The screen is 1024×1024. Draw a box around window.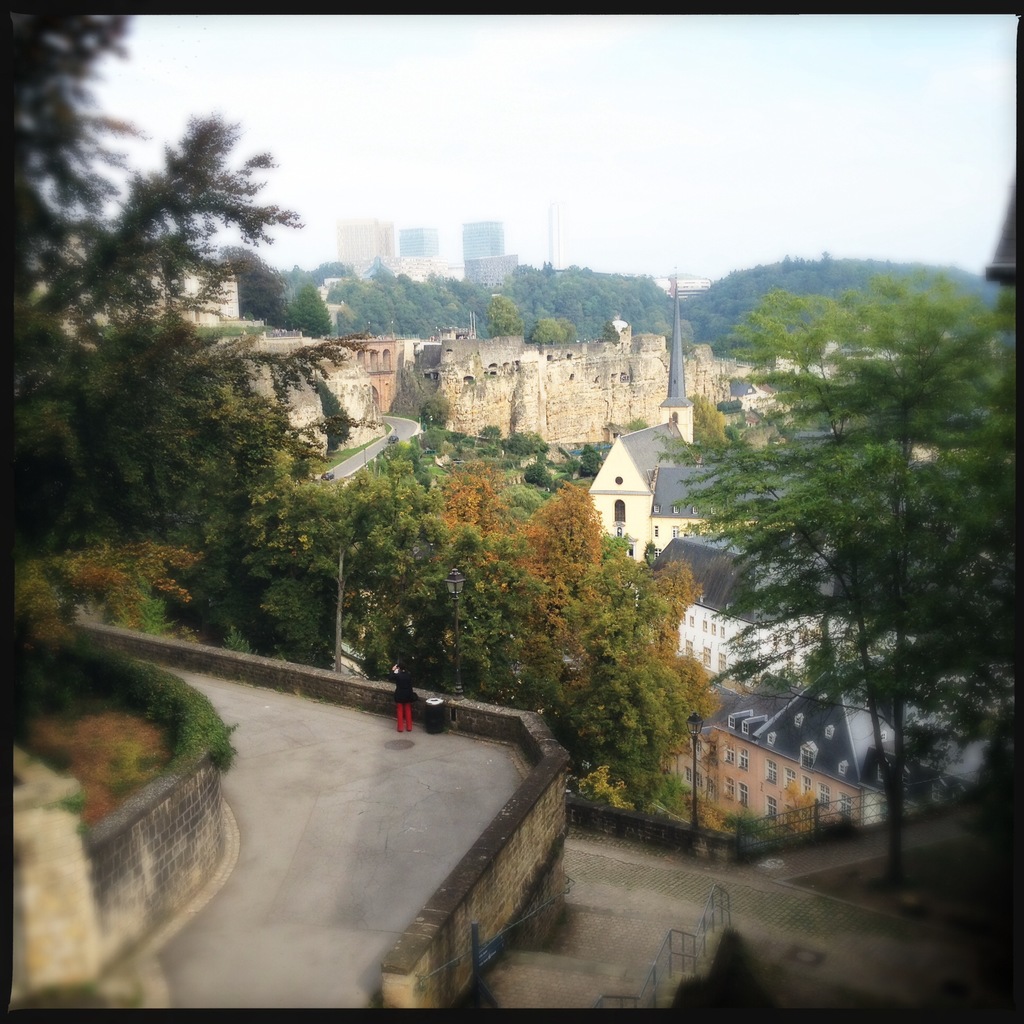
box(614, 499, 626, 525).
